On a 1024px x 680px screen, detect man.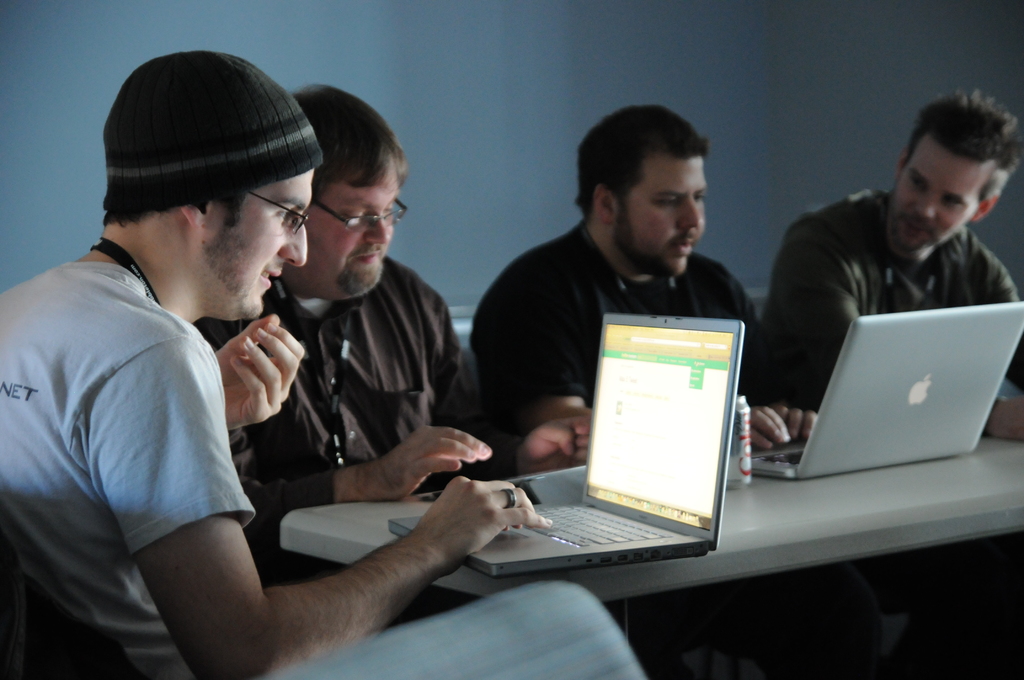
Rect(0, 44, 589, 679).
